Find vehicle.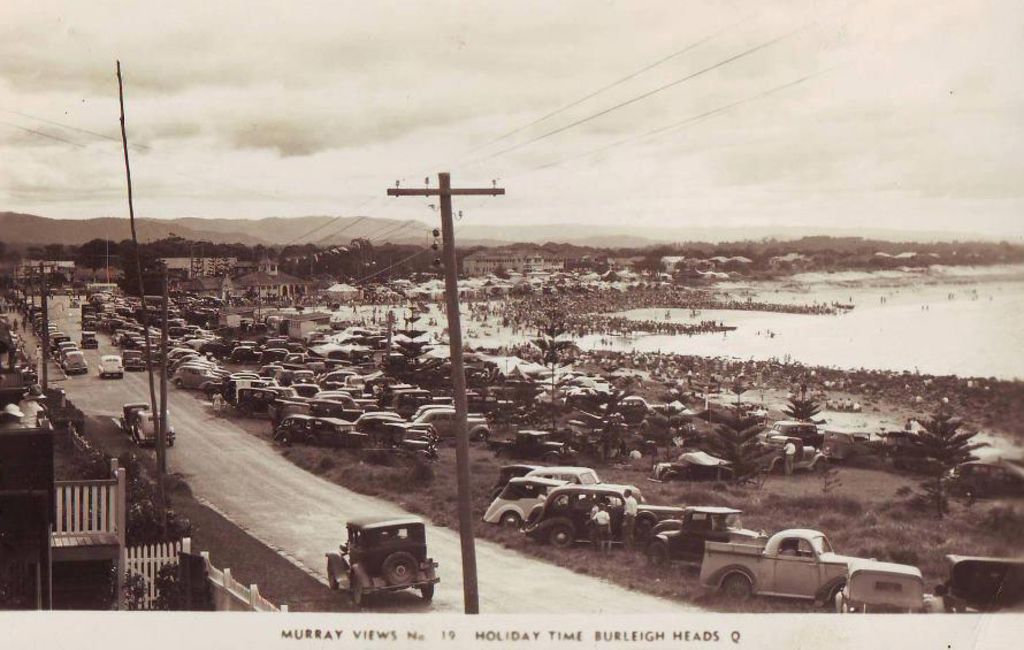
(321, 520, 440, 607).
